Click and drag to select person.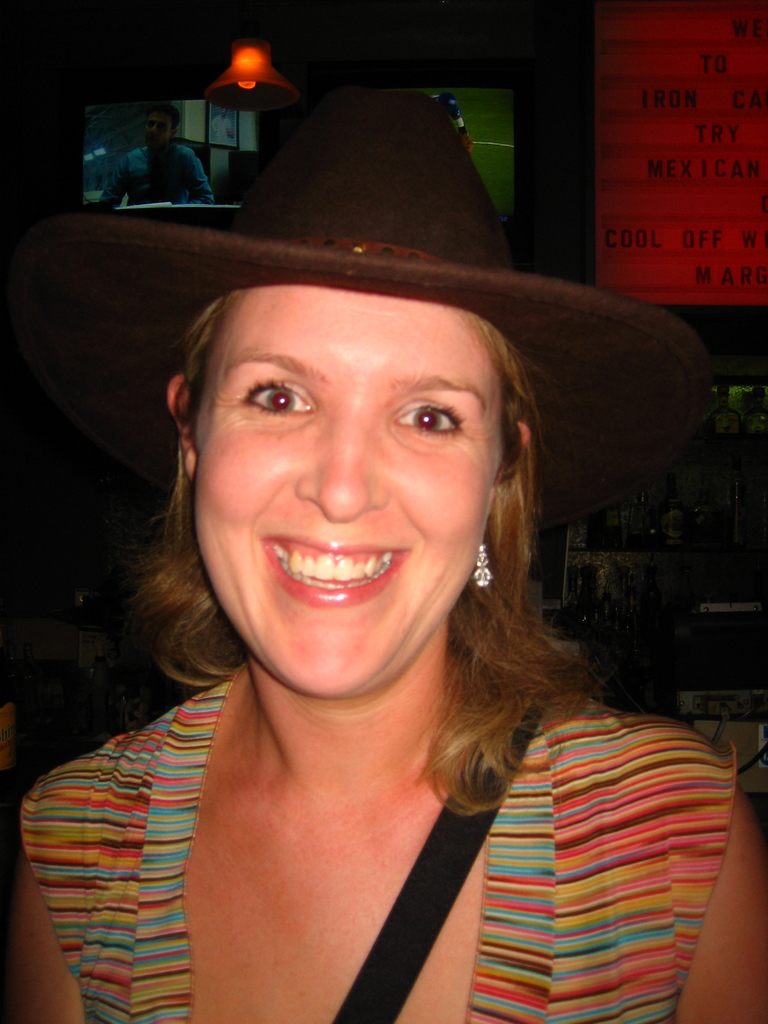
Selection: box=[11, 90, 767, 1023].
